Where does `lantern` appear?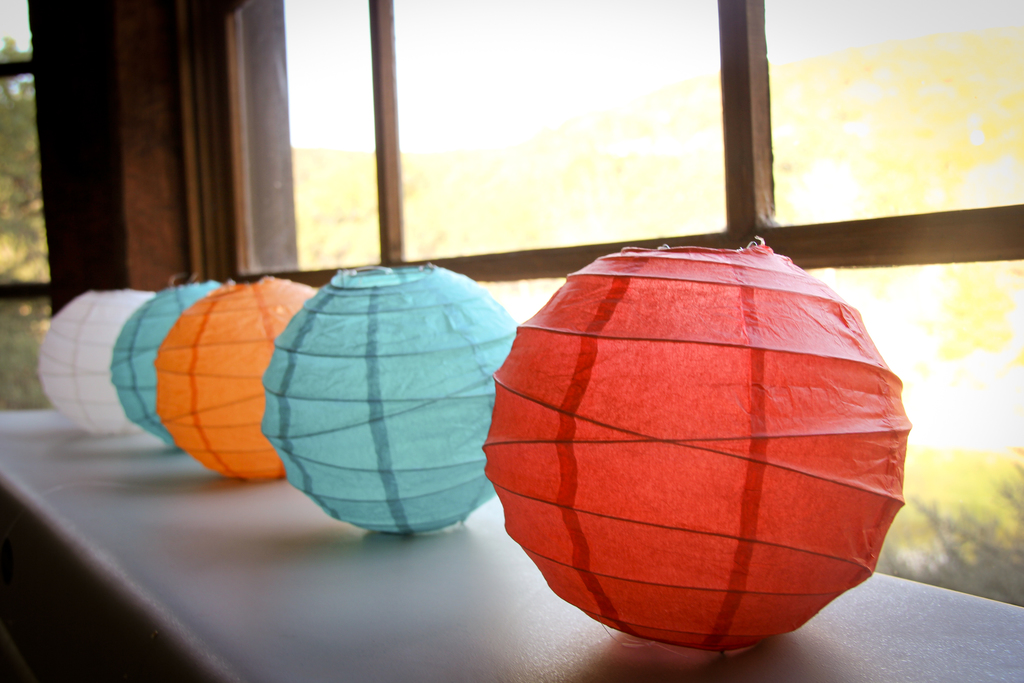
Appears at bbox=(158, 273, 318, 483).
